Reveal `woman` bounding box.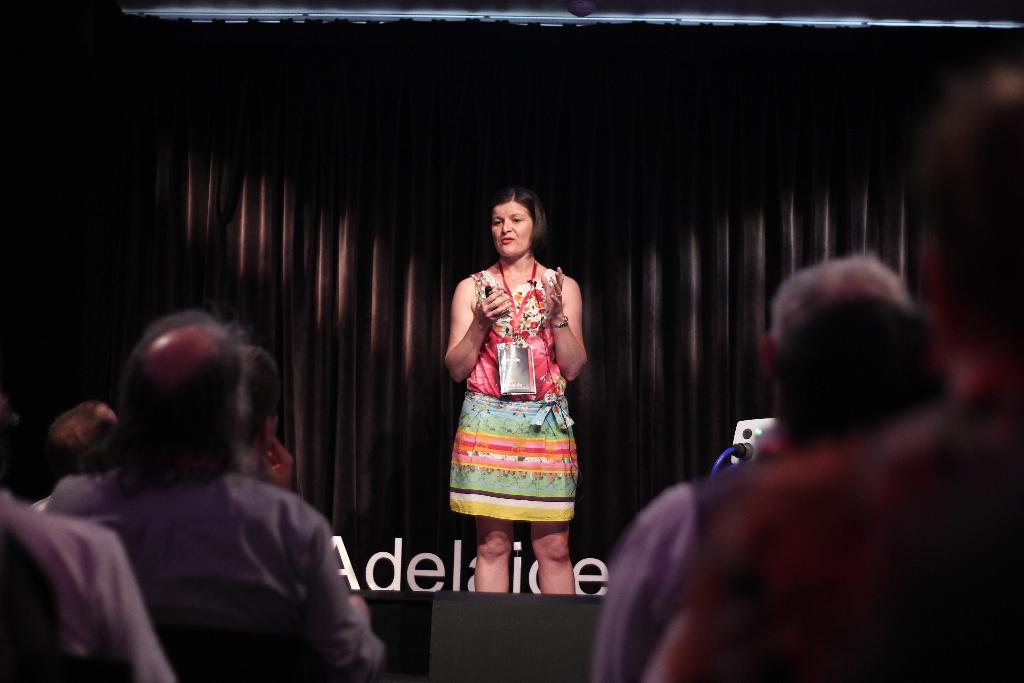
Revealed: 445,185,584,593.
